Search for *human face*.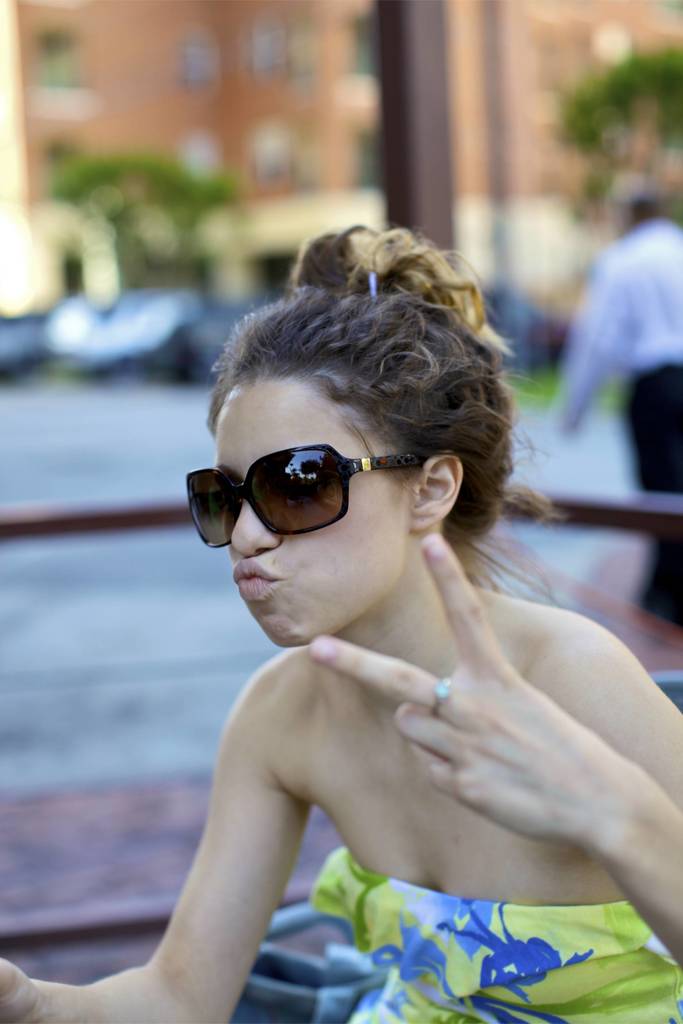
Found at [x1=211, y1=374, x2=419, y2=648].
